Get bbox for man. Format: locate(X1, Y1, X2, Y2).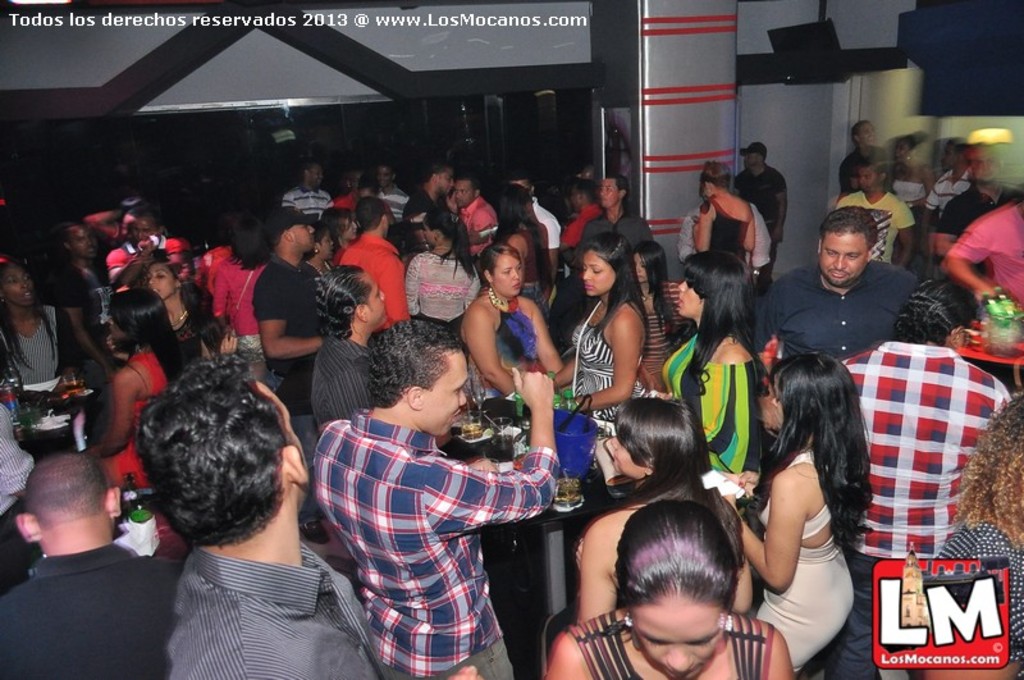
locate(278, 158, 335, 222).
